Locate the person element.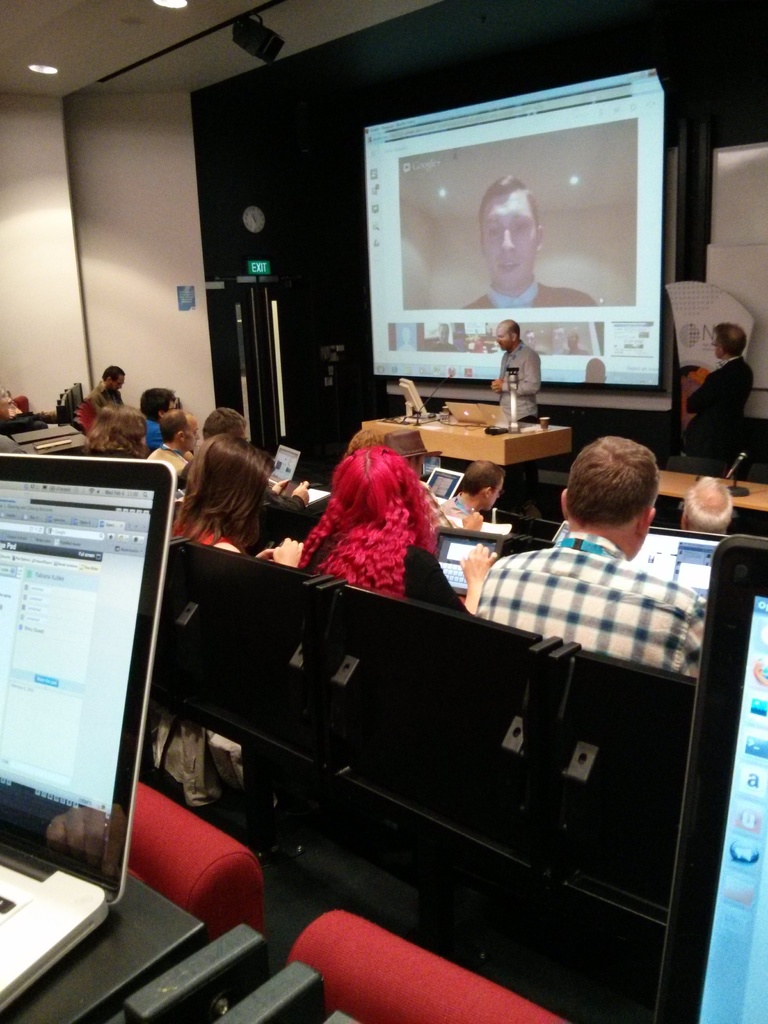
Element bbox: 291 442 475 622.
